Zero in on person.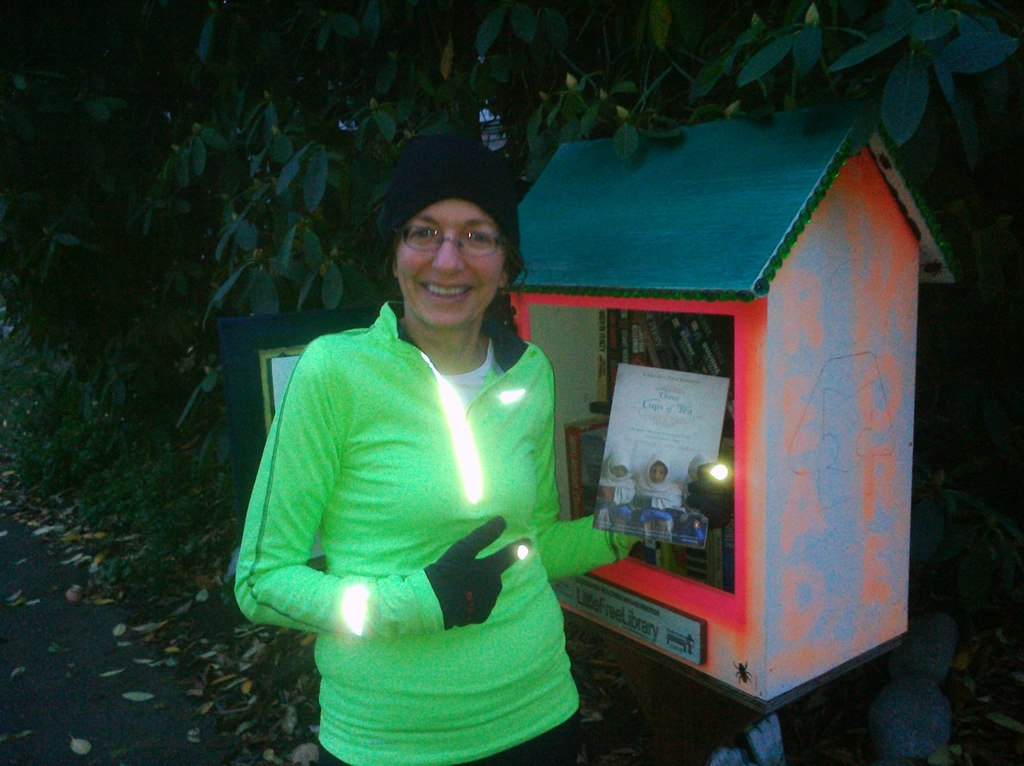
Zeroed in: x1=231 y1=200 x2=645 y2=765.
